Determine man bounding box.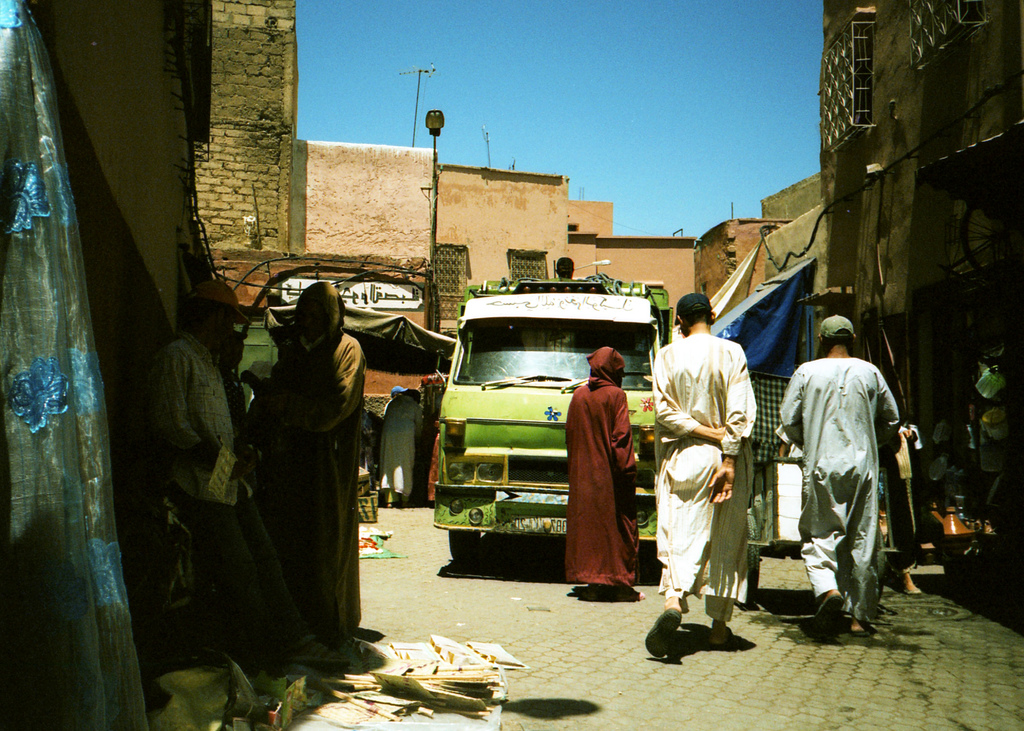
Determined: (375, 380, 435, 510).
